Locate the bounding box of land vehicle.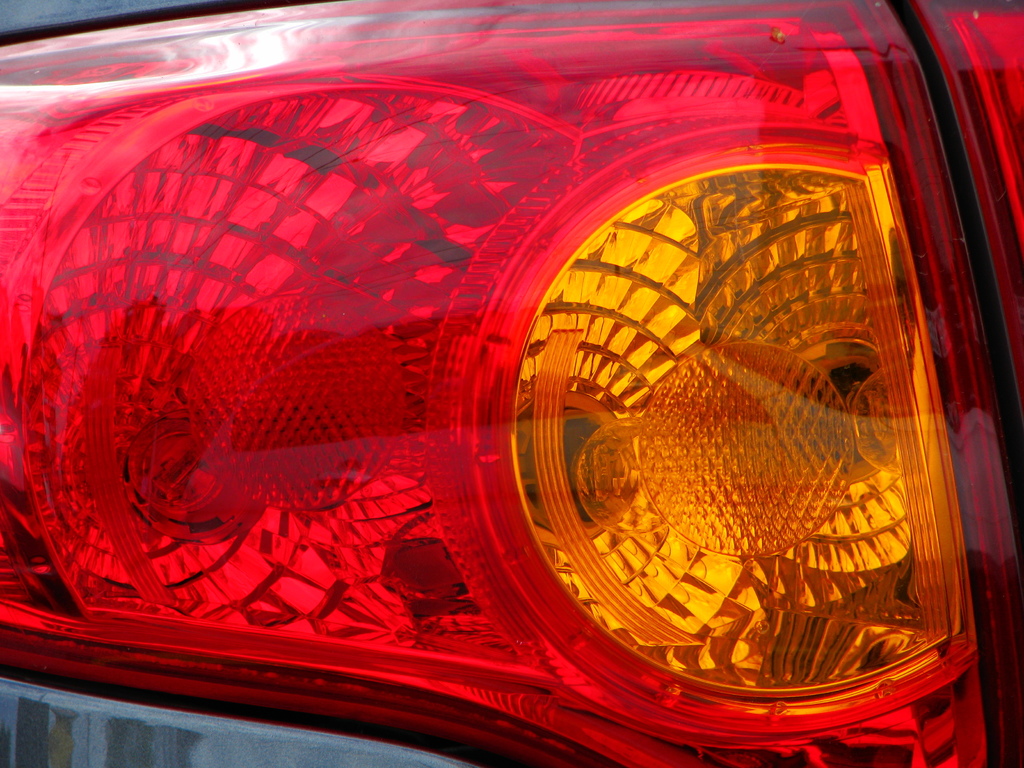
Bounding box: locate(0, 0, 1023, 767).
